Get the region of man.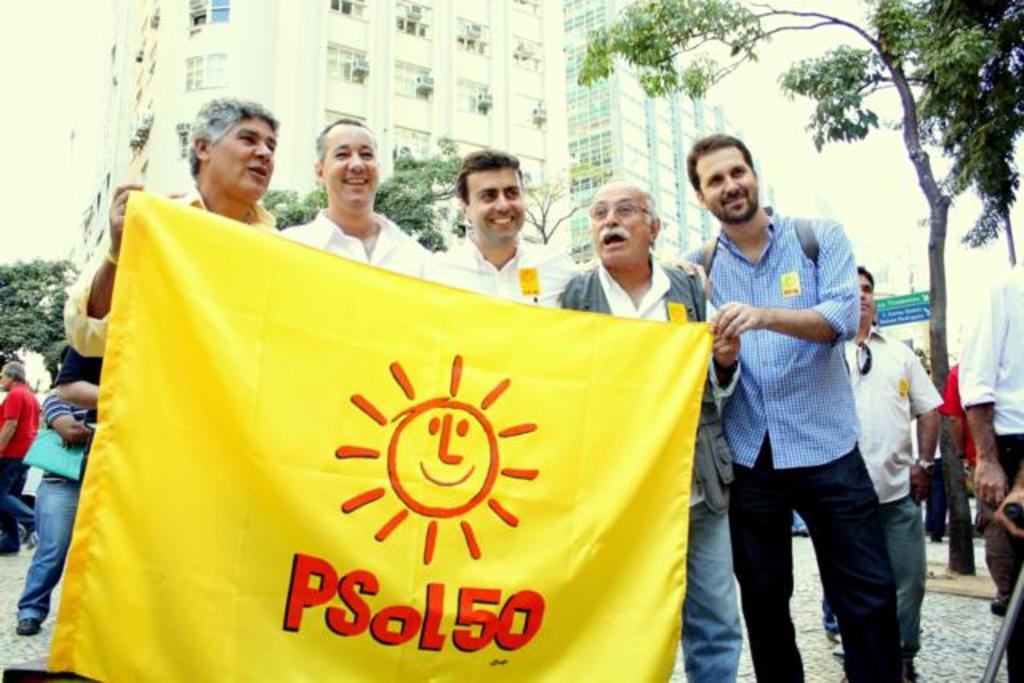
x1=62, y1=90, x2=286, y2=358.
